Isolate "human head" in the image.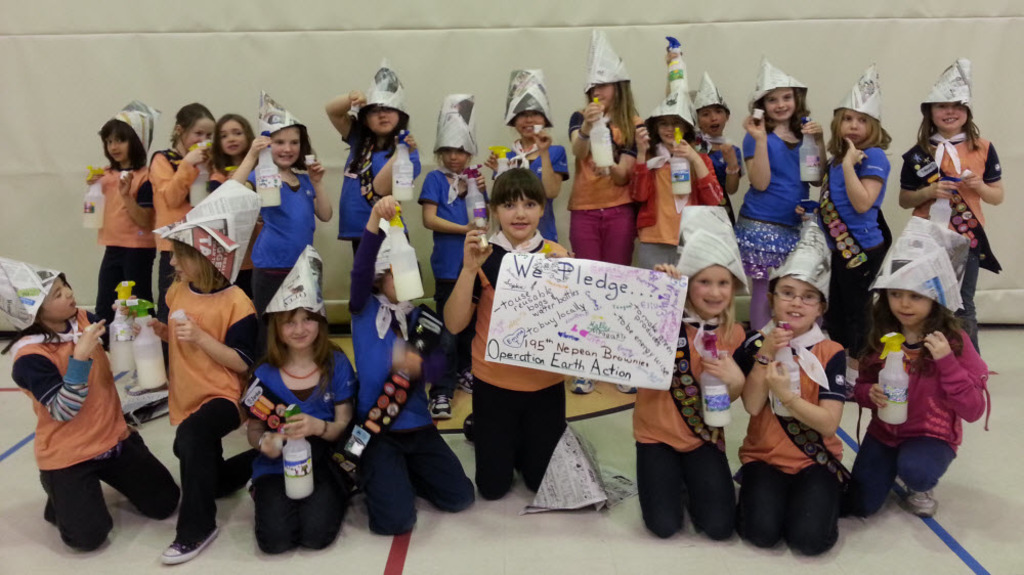
Isolated region: 913,93,978,130.
